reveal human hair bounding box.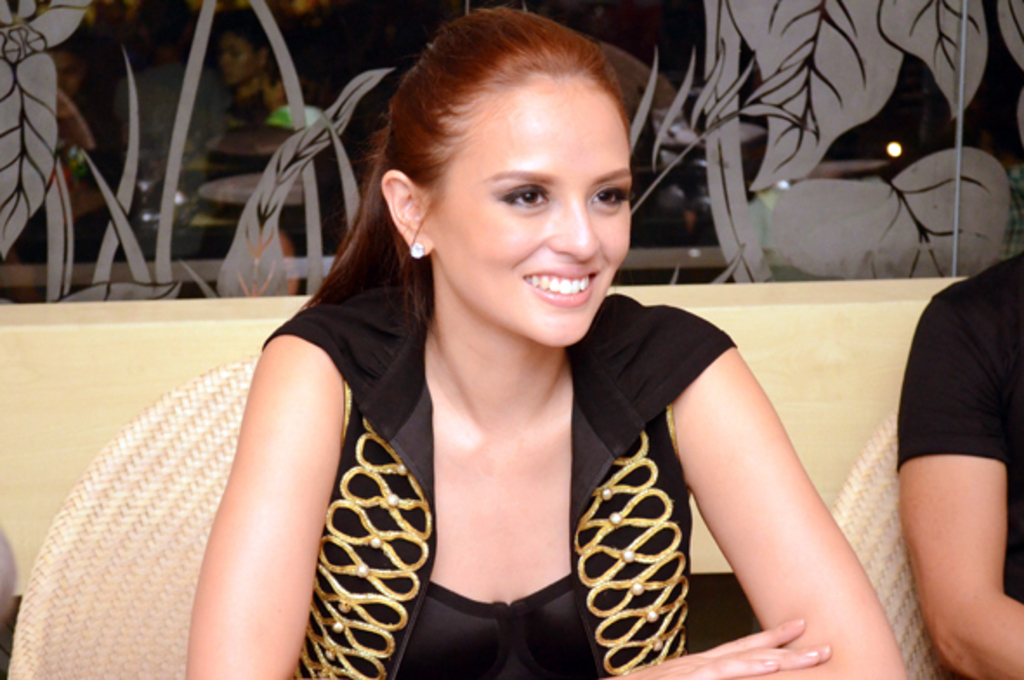
Revealed: BBox(364, 3, 656, 326).
